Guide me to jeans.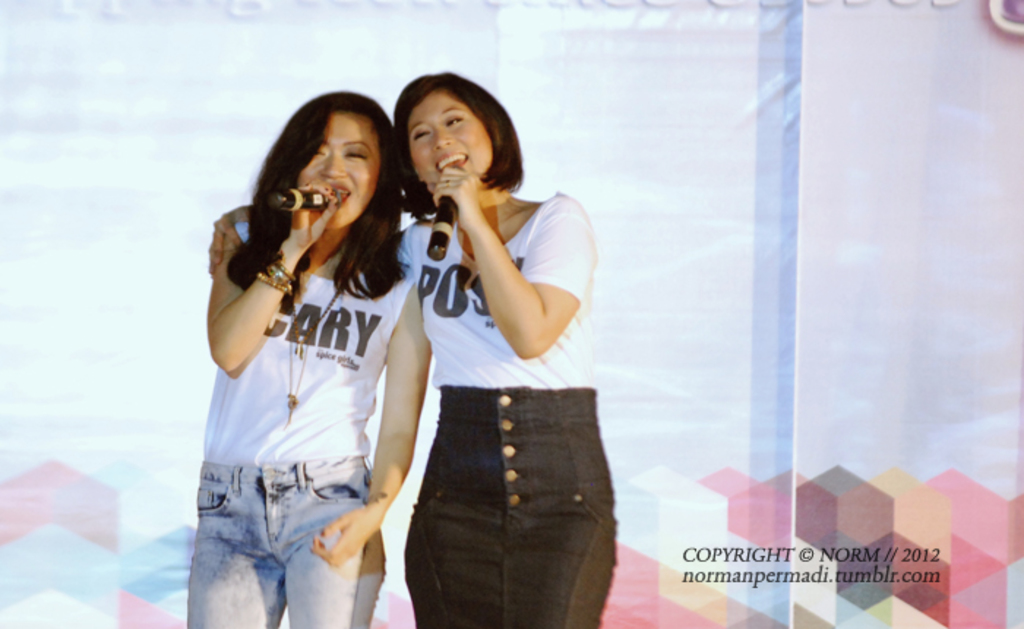
Guidance: 404/383/617/628.
